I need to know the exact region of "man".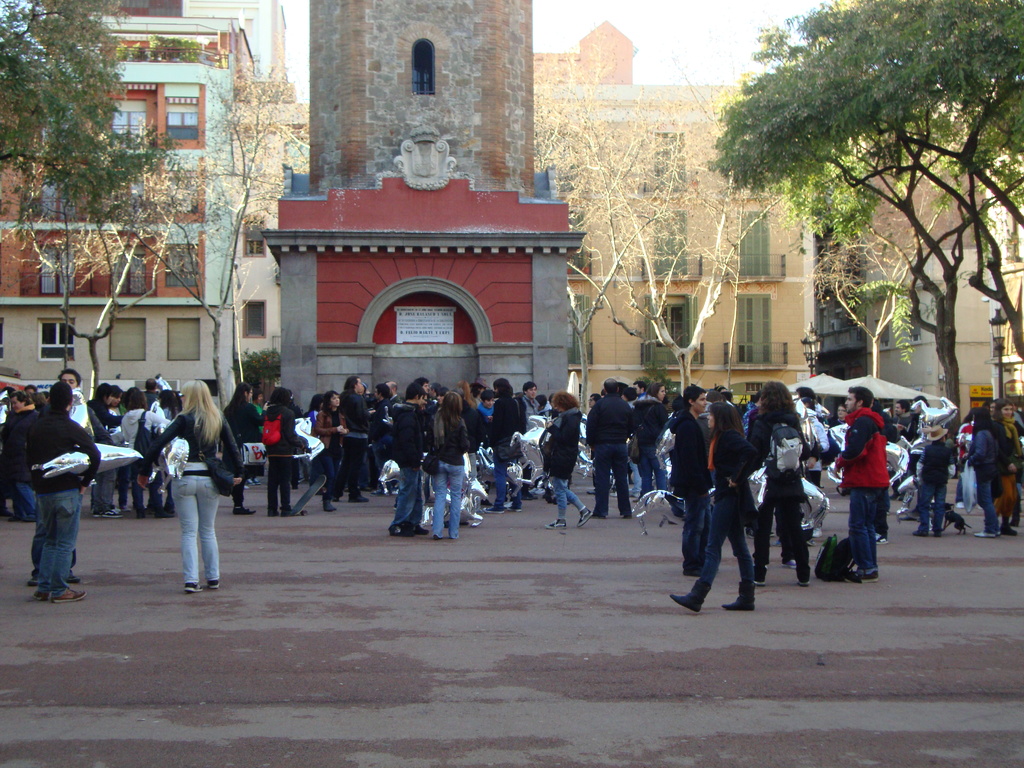
Region: left=631, top=371, right=667, bottom=498.
